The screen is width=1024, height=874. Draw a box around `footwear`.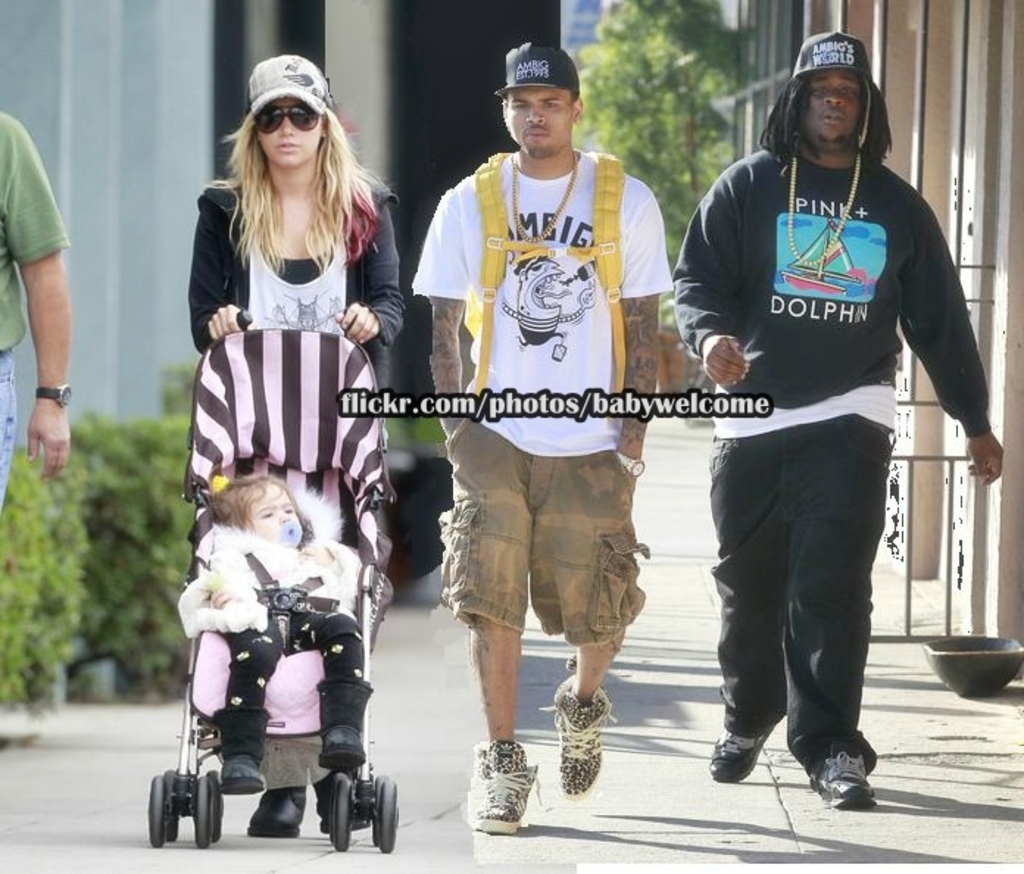
locate(216, 700, 265, 797).
